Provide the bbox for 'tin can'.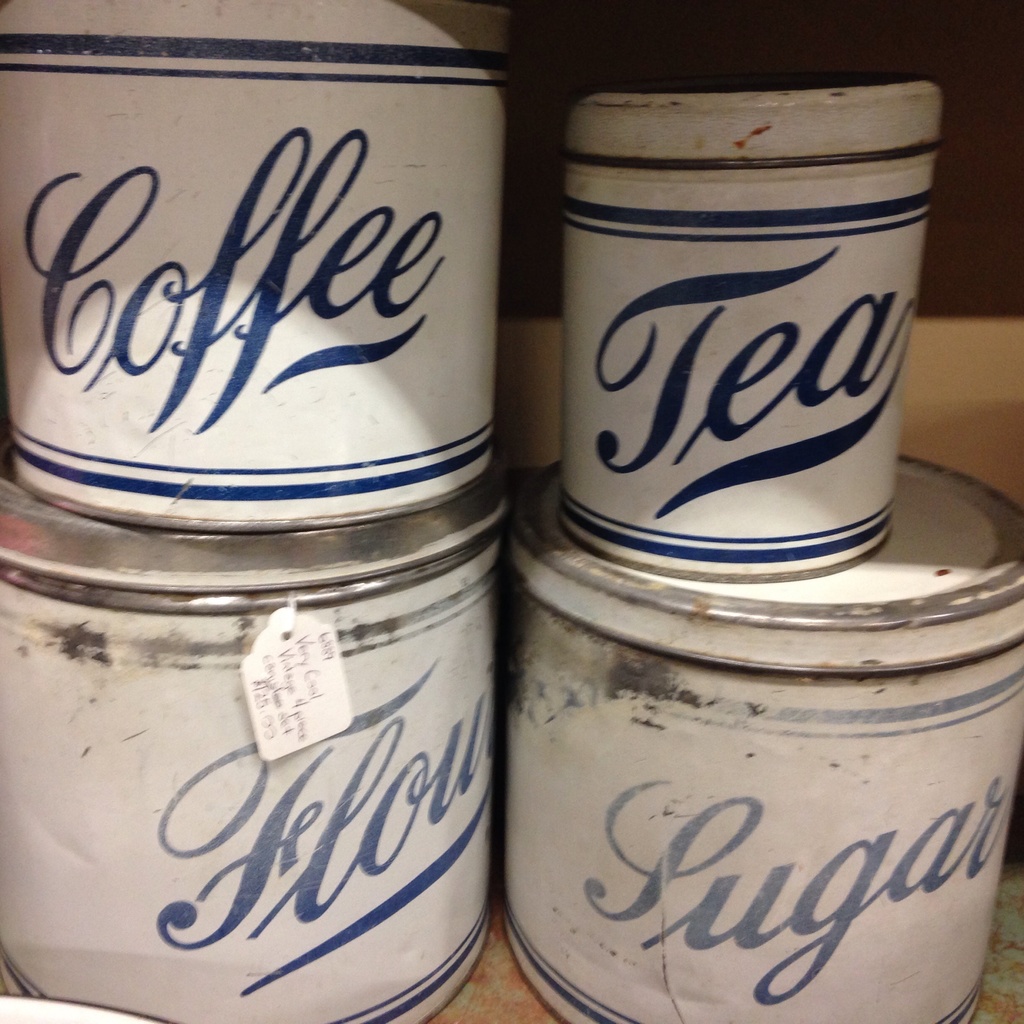
bbox(0, 0, 518, 540).
